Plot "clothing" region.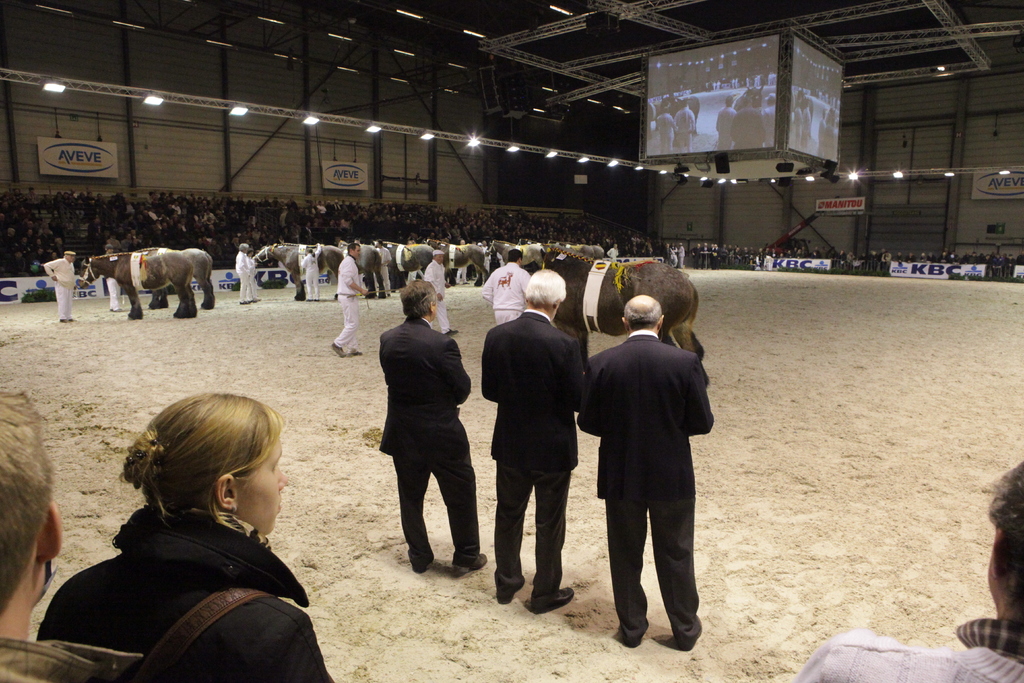
Plotted at (left=237, top=244, right=259, bottom=301).
